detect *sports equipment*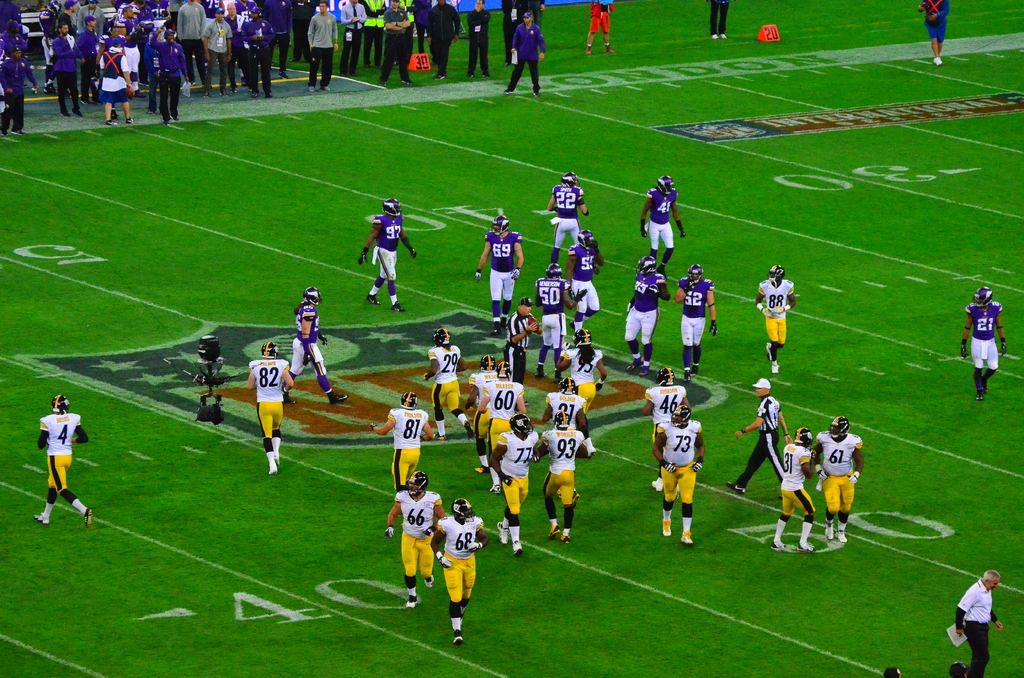
box(355, 248, 368, 268)
